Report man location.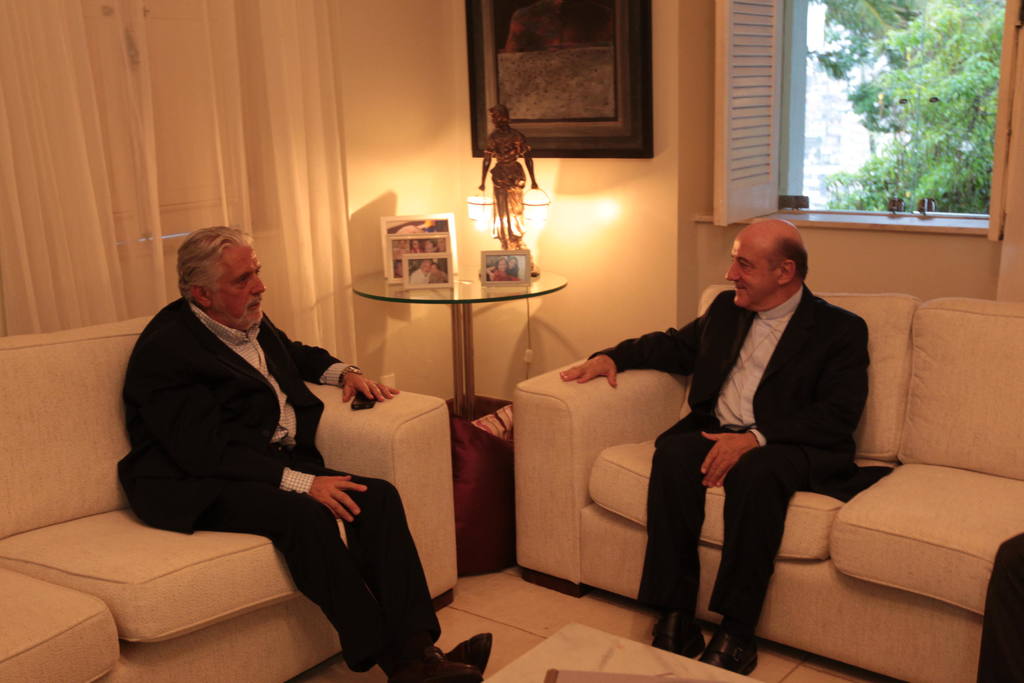
Report: [560, 214, 872, 672].
